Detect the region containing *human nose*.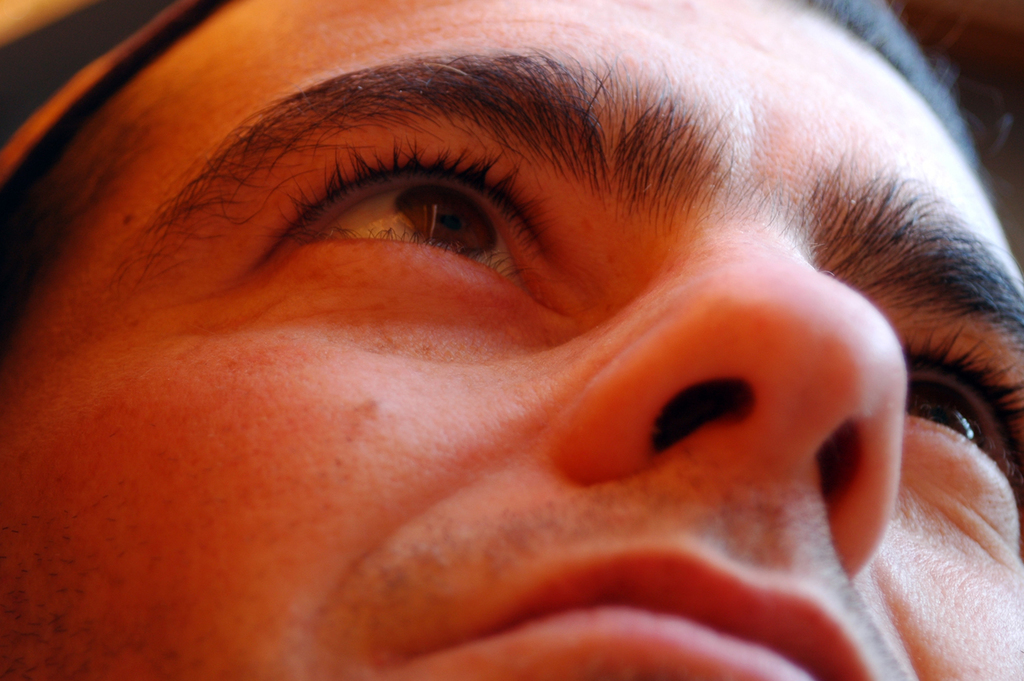
<region>544, 218, 903, 578</region>.
